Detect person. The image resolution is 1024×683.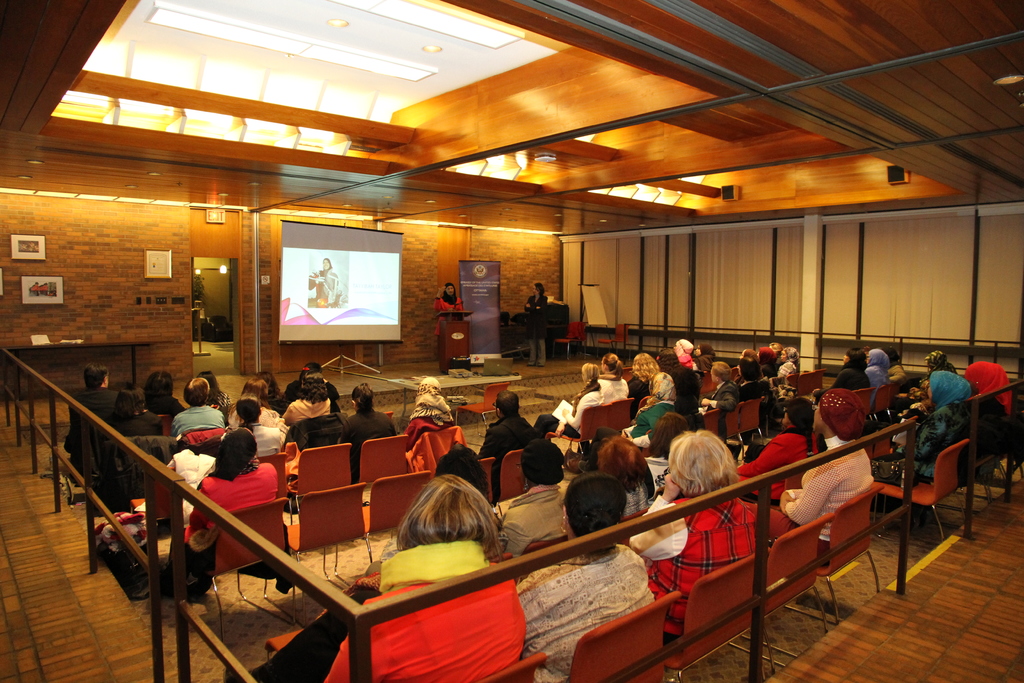
[left=876, top=370, right=970, bottom=484].
